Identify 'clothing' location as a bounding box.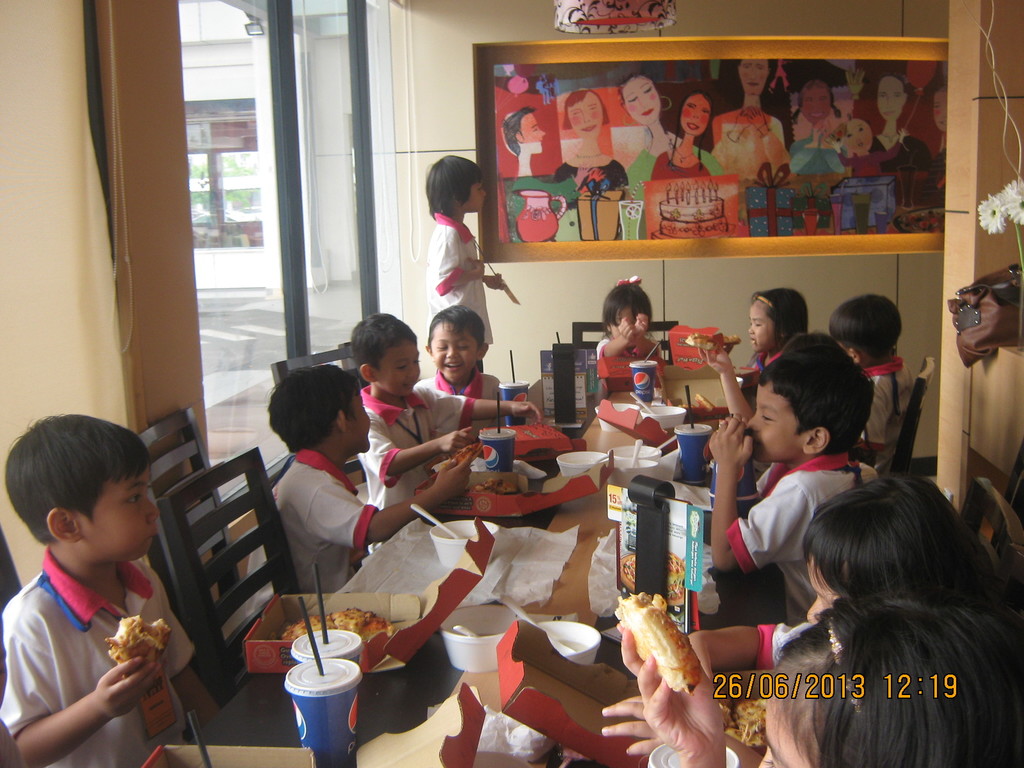
(left=6, top=532, right=197, bottom=764).
